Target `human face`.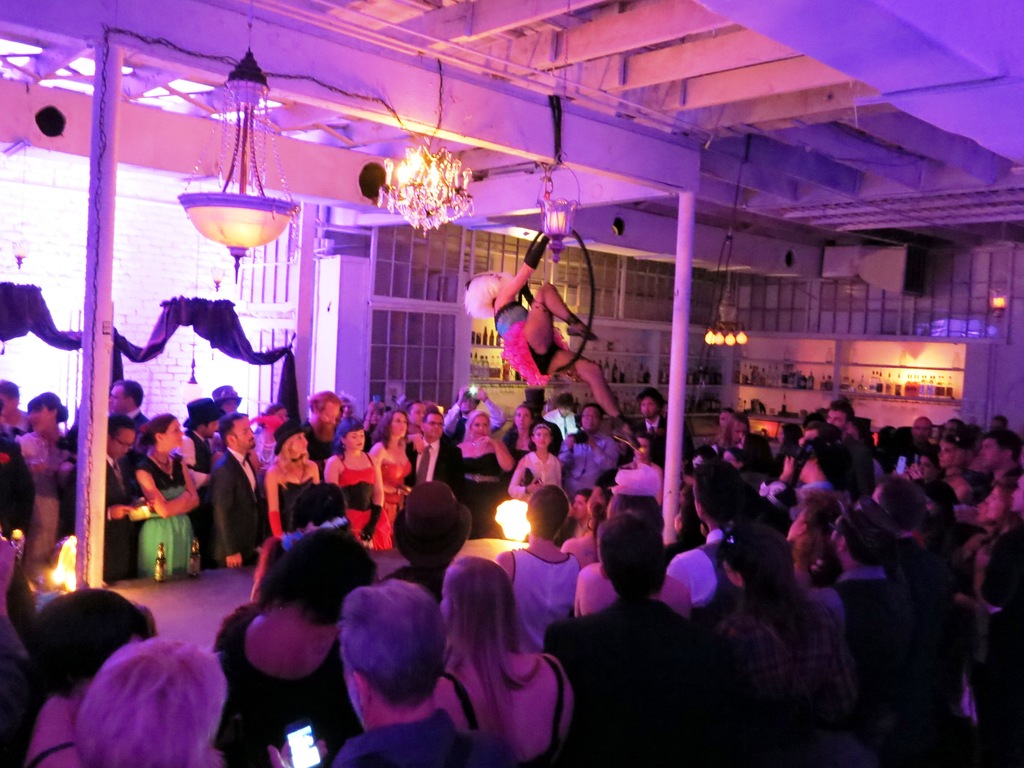
Target region: 531:424:550:451.
